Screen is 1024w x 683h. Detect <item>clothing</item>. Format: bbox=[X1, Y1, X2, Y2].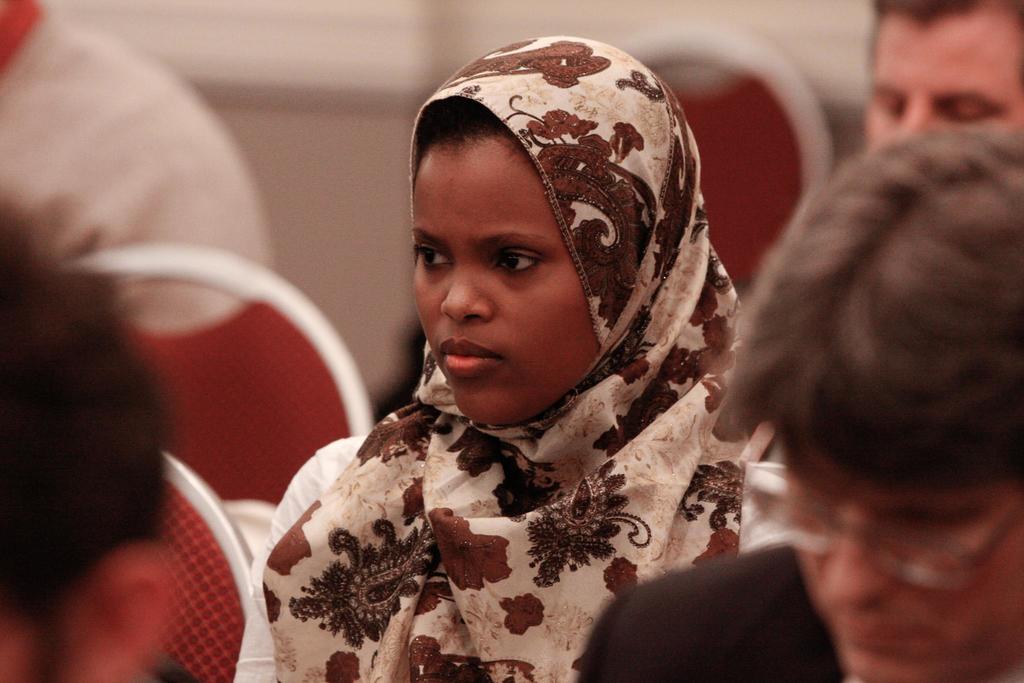
bbox=[276, 104, 783, 672].
